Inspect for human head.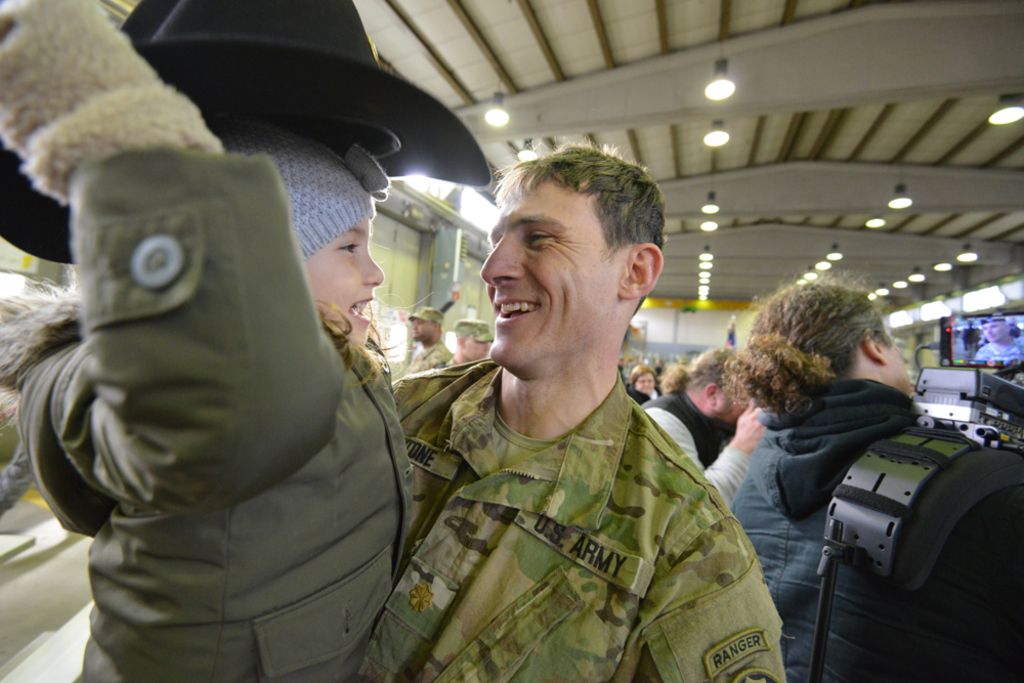
Inspection: bbox=[205, 118, 385, 344].
